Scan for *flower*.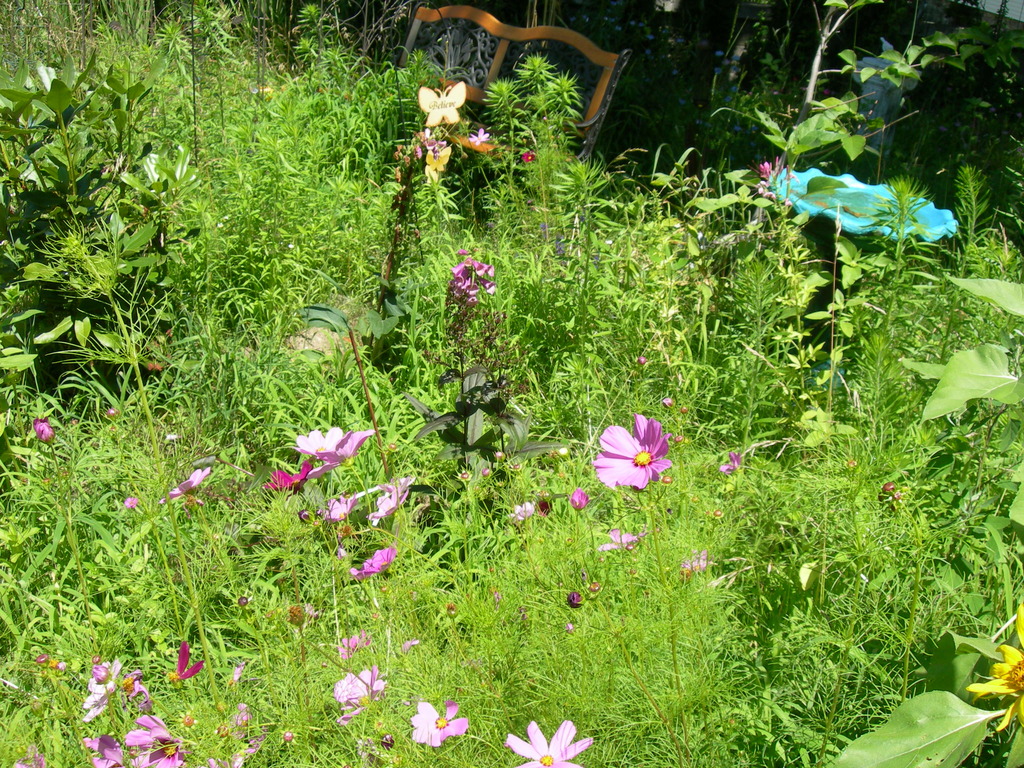
Scan result: bbox=[413, 699, 467, 749].
